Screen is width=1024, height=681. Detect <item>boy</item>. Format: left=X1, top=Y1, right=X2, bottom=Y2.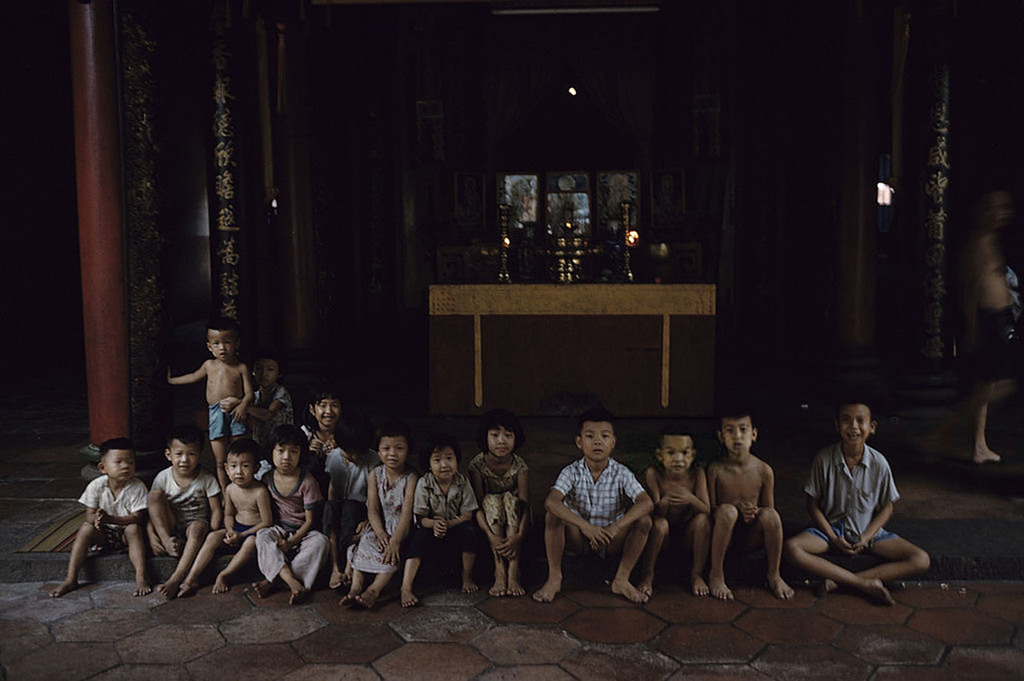
left=707, top=410, right=794, bottom=599.
